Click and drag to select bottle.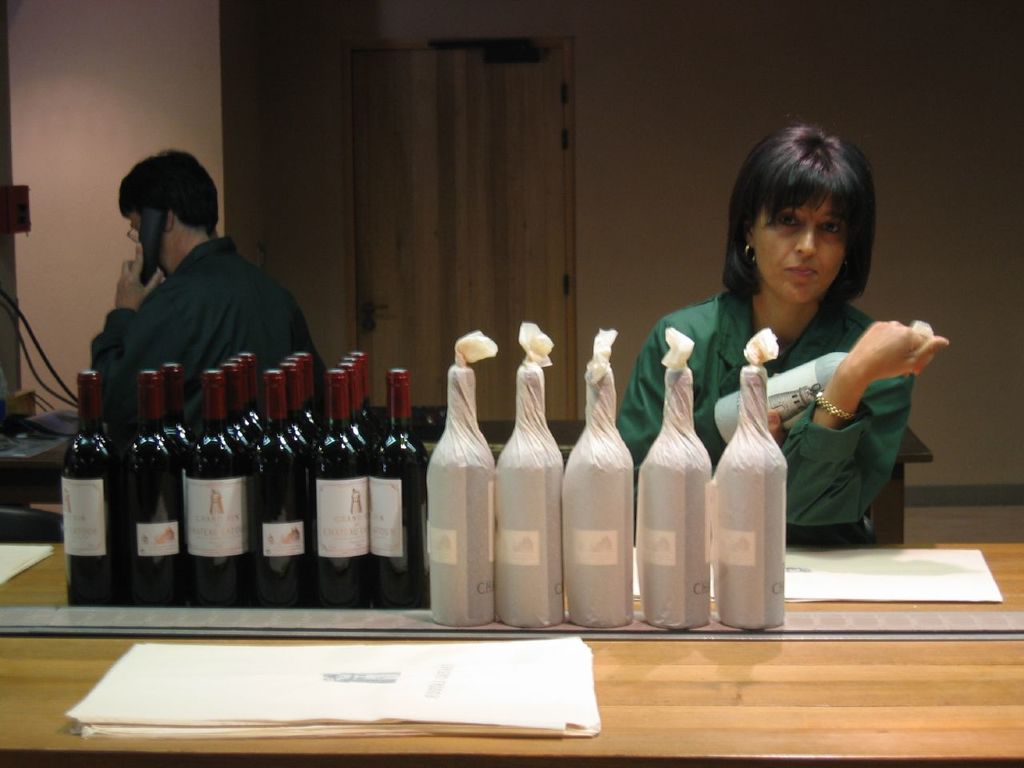
Selection: box=[290, 351, 325, 434].
